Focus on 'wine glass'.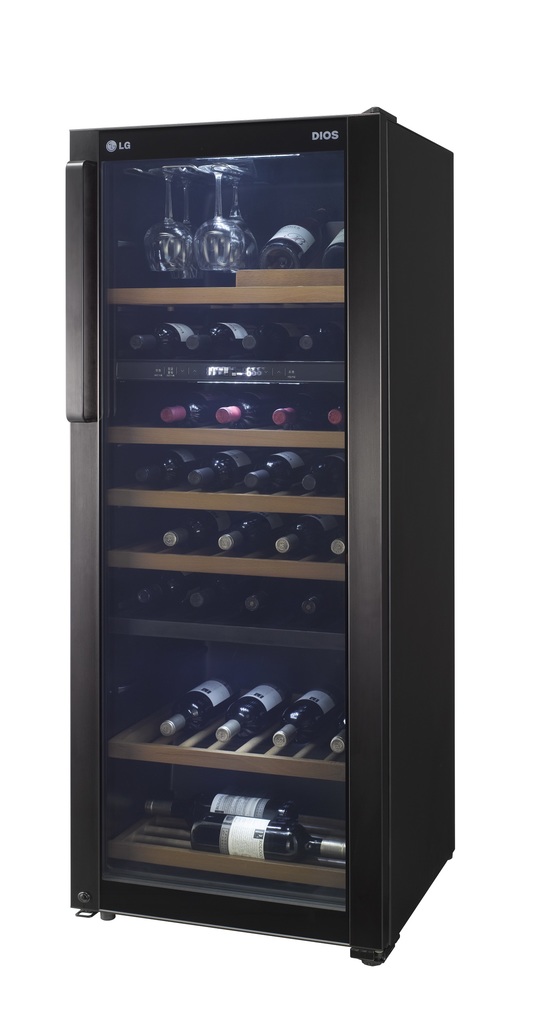
Focused at bbox=(168, 166, 199, 276).
